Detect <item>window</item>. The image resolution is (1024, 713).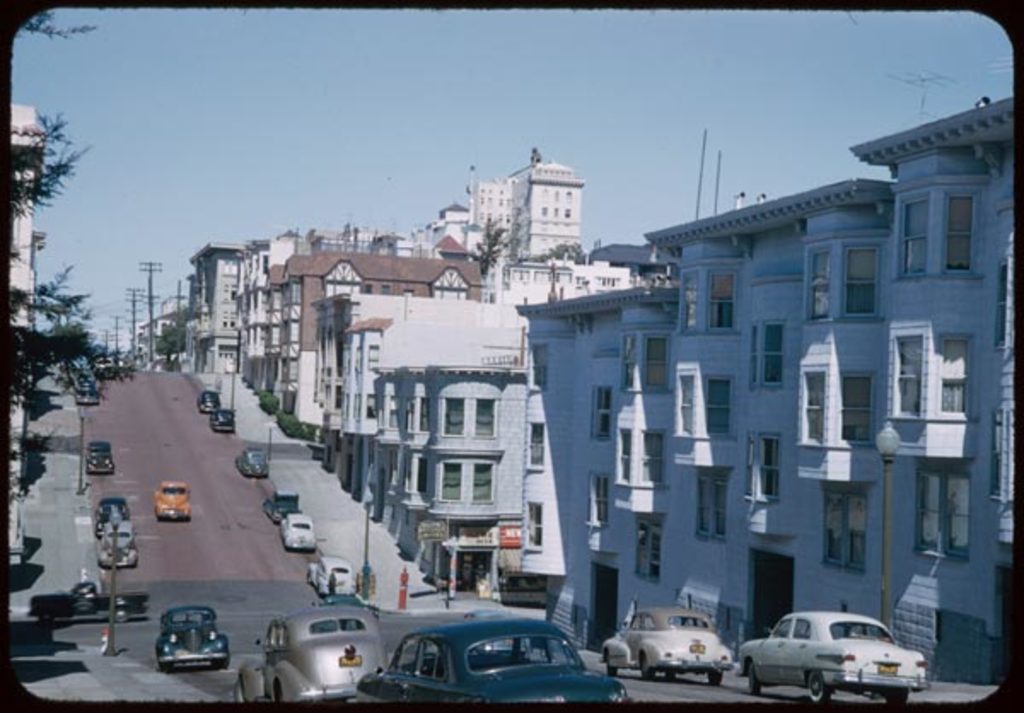
[587, 474, 608, 525].
